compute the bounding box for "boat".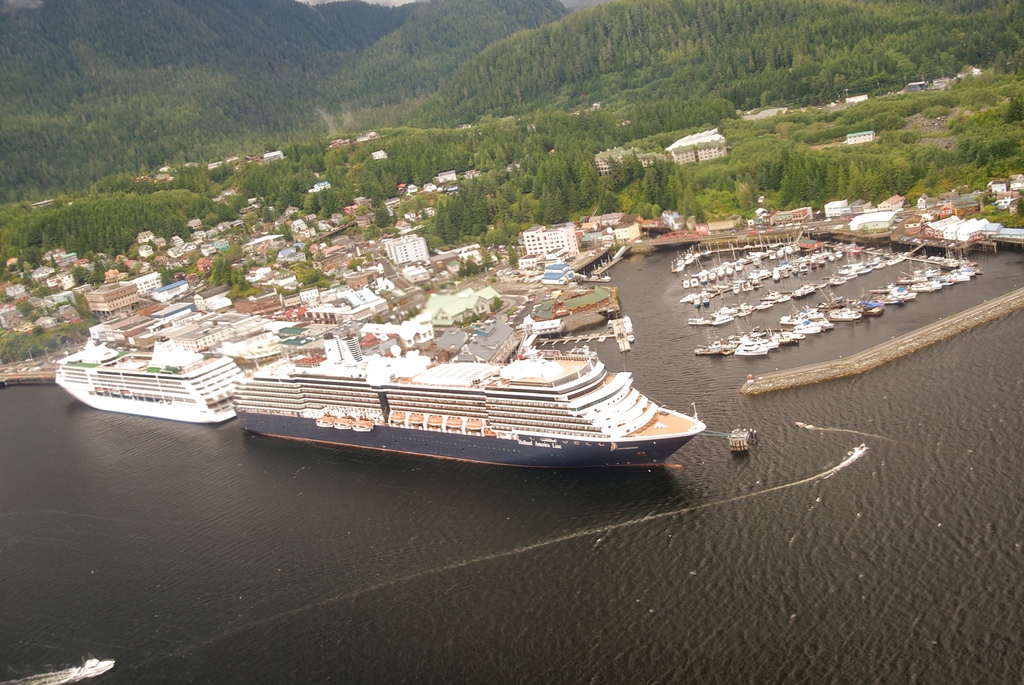
{"x1": 830, "y1": 247, "x2": 845, "y2": 261}.
